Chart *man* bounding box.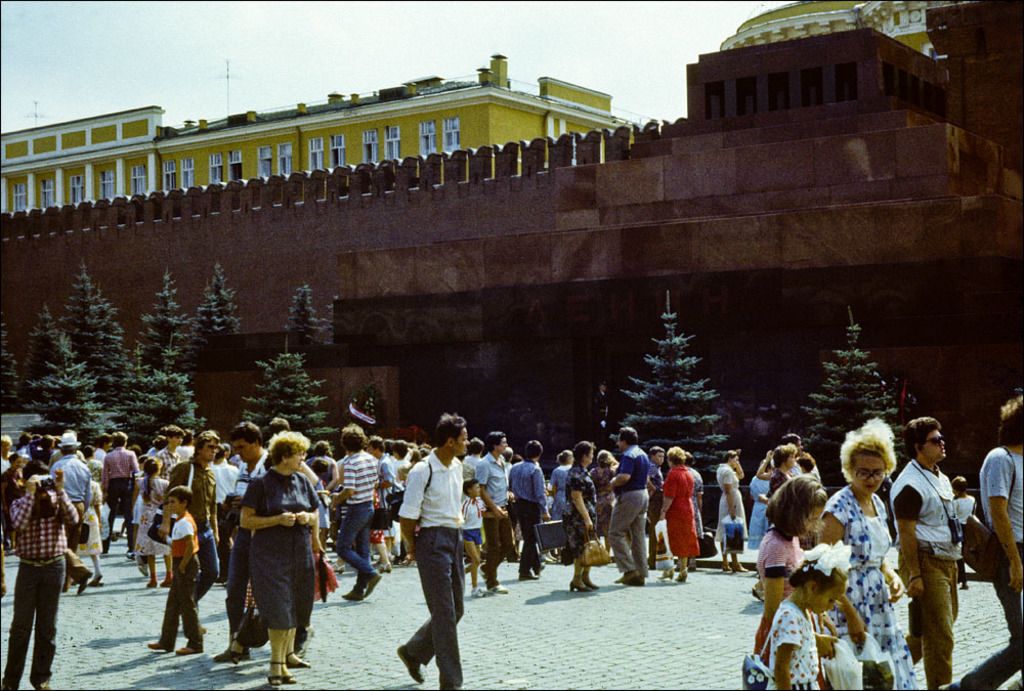
Charted: [left=325, top=423, right=377, bottom=602].
